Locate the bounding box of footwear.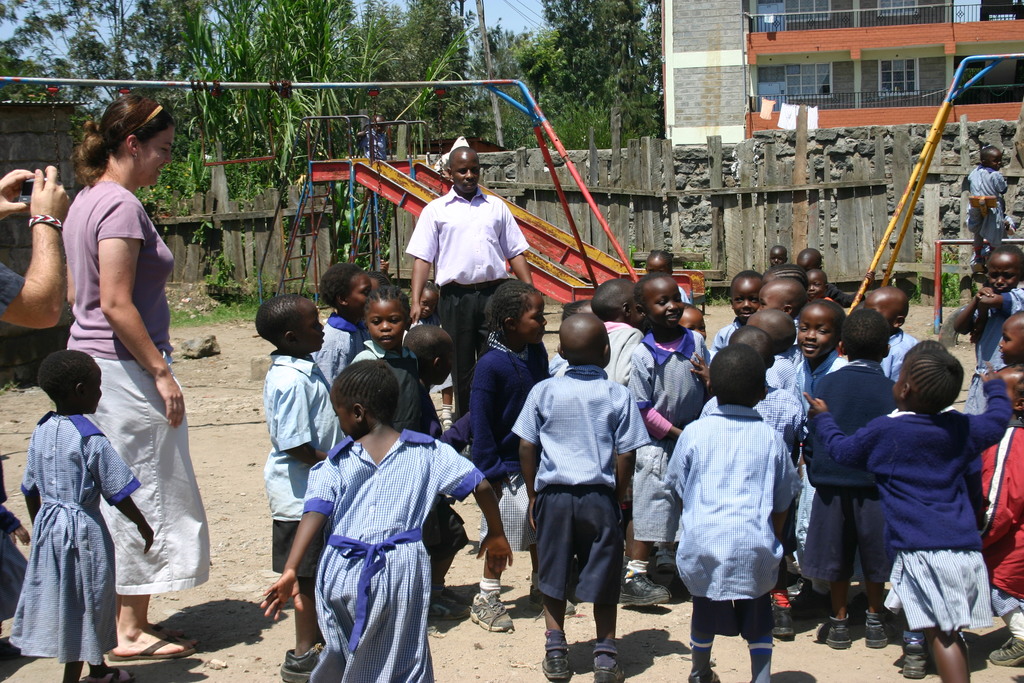
Bounding box: 93/666/137/682.
